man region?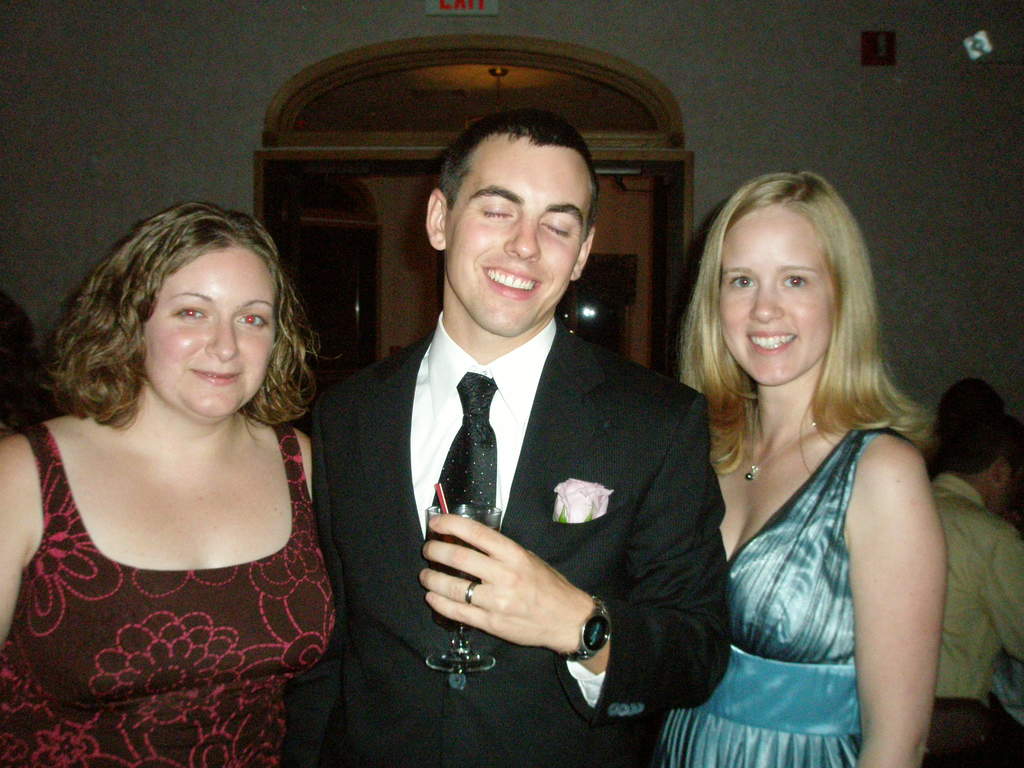
select_region(305, 101, 722, 767)
